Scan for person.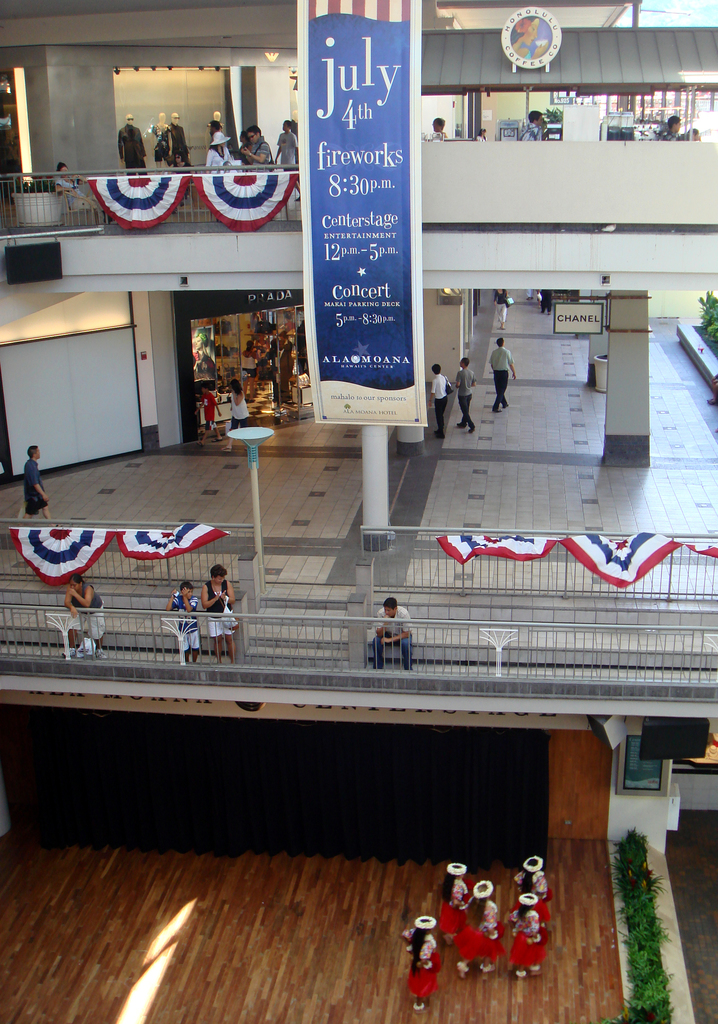
Scan result: [x1=475, y1=131, x2=494, y2=148].
